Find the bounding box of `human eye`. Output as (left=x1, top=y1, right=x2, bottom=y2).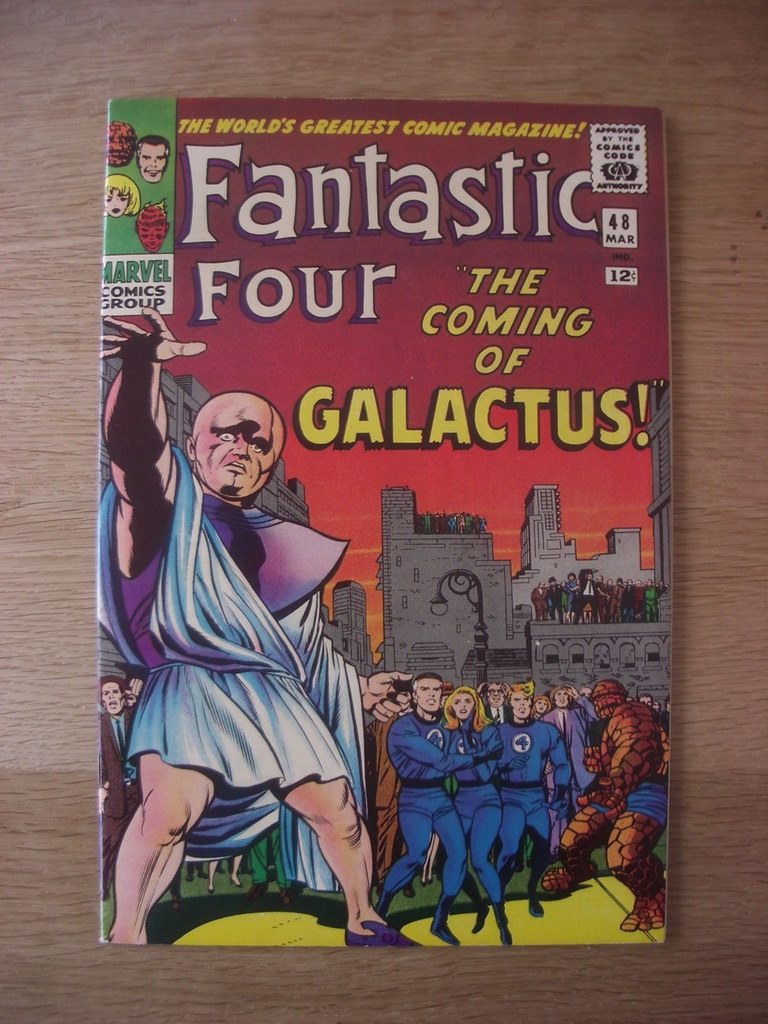
(left=453, top=701, right=458, bottom=706).
